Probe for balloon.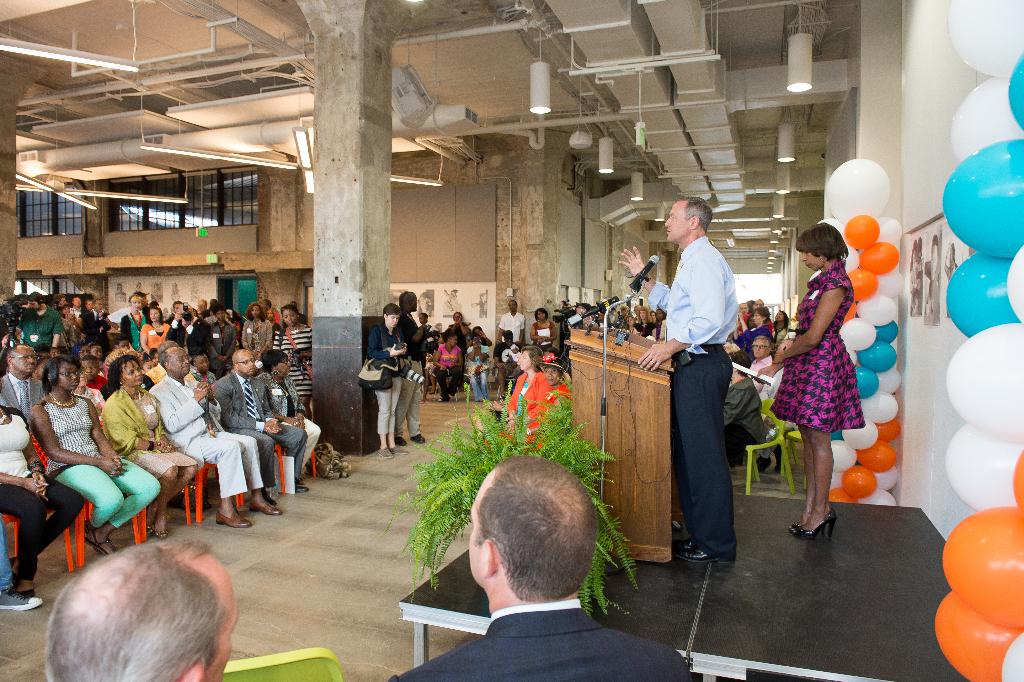
Probe result: x1=847, y1=350, x2=857, y2=362.
